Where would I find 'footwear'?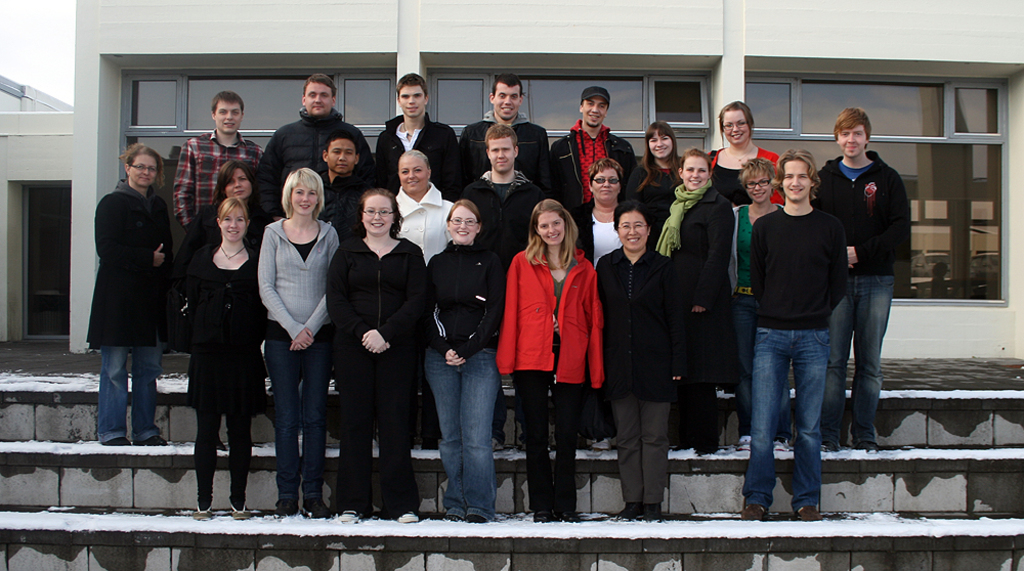
At <bbox>302, 501, 327, 519</bbox>.
